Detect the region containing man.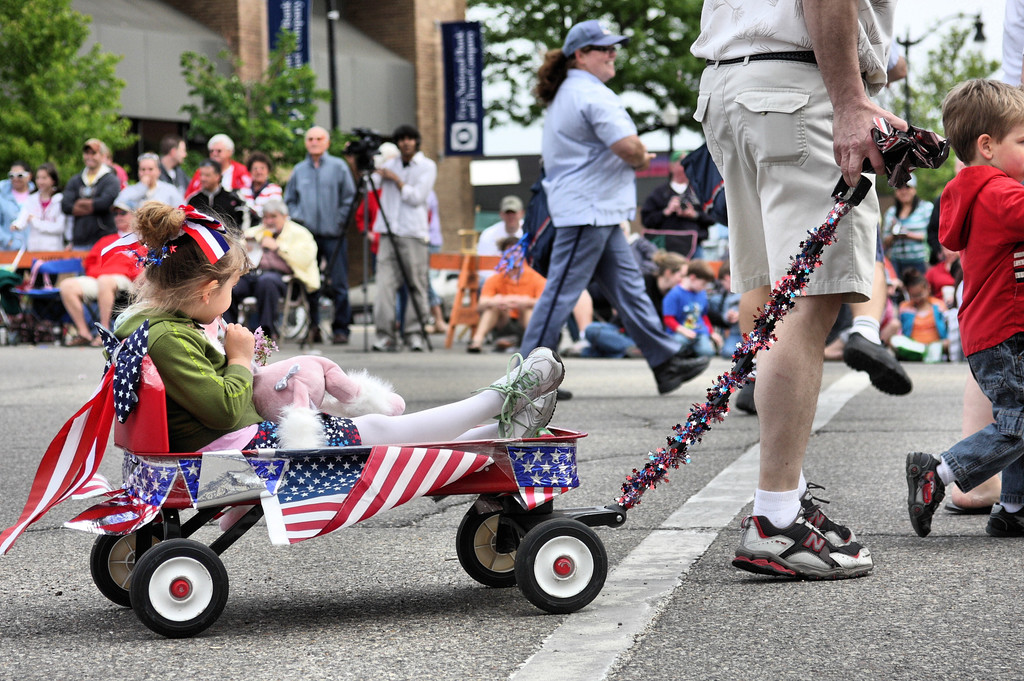
Rect(465, 188, 532, 279).
